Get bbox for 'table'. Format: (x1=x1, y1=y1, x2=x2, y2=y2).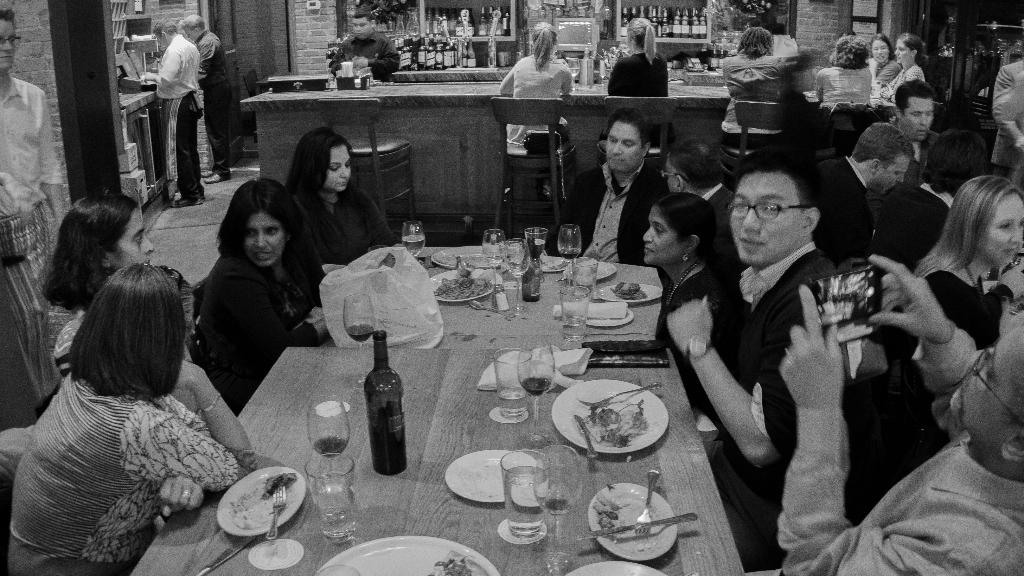
(x1=90, y1=226, x2=910, y2=569).
